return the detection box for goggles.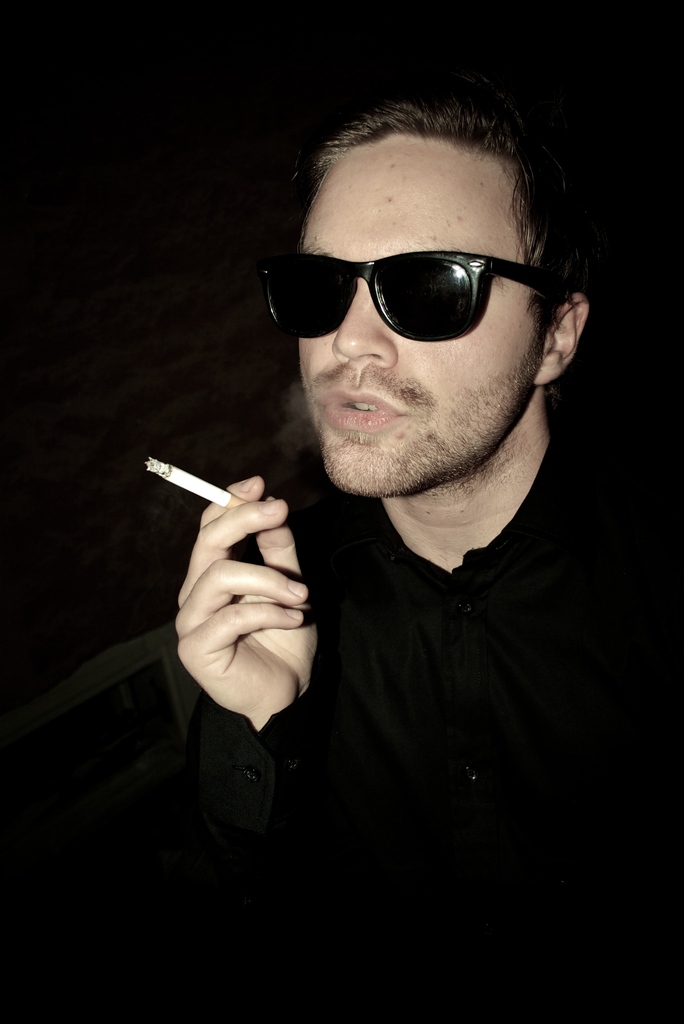
box(254, 229, 566, 333).
